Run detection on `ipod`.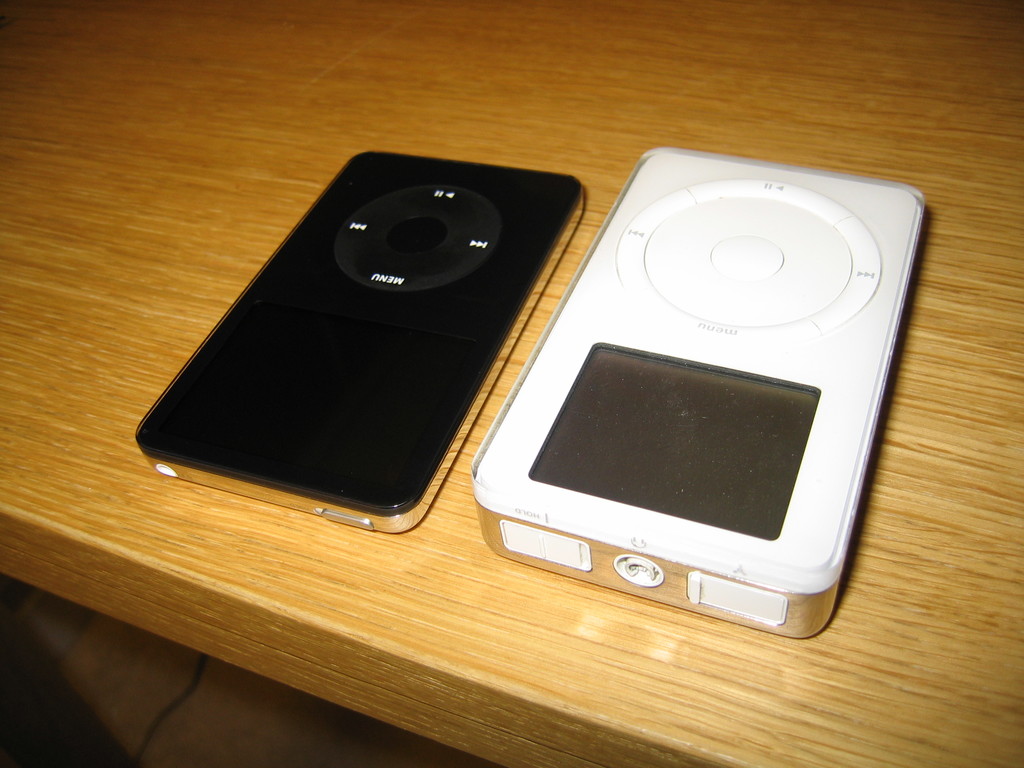
Result: (x1=134, y1=148, x2=586, y2=537).
